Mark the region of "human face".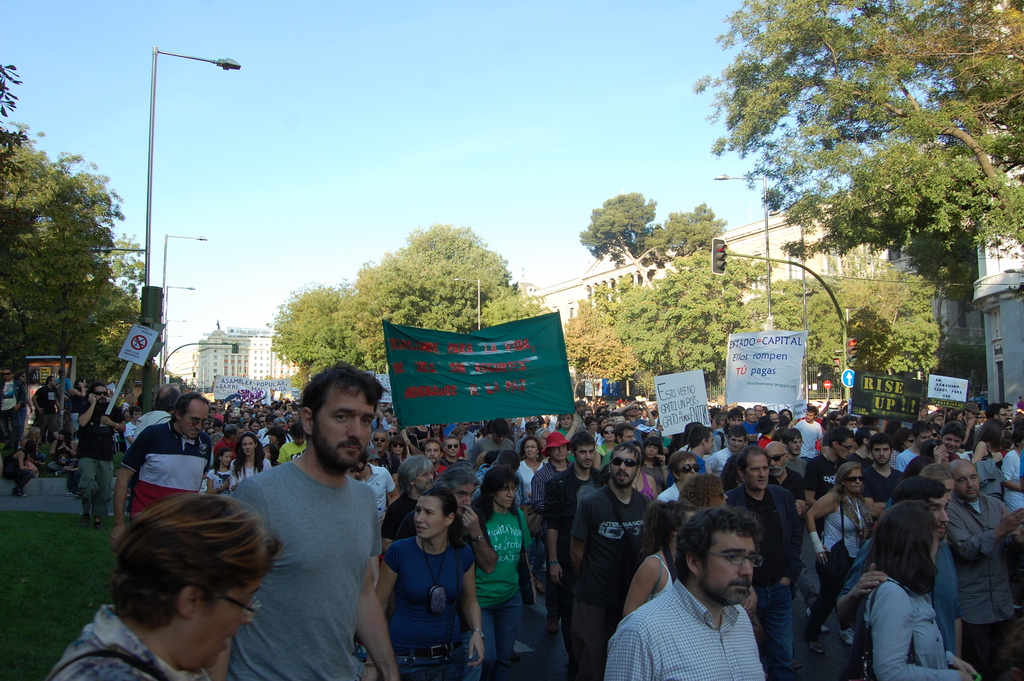
Region: box(934, 487, 955, 542).
